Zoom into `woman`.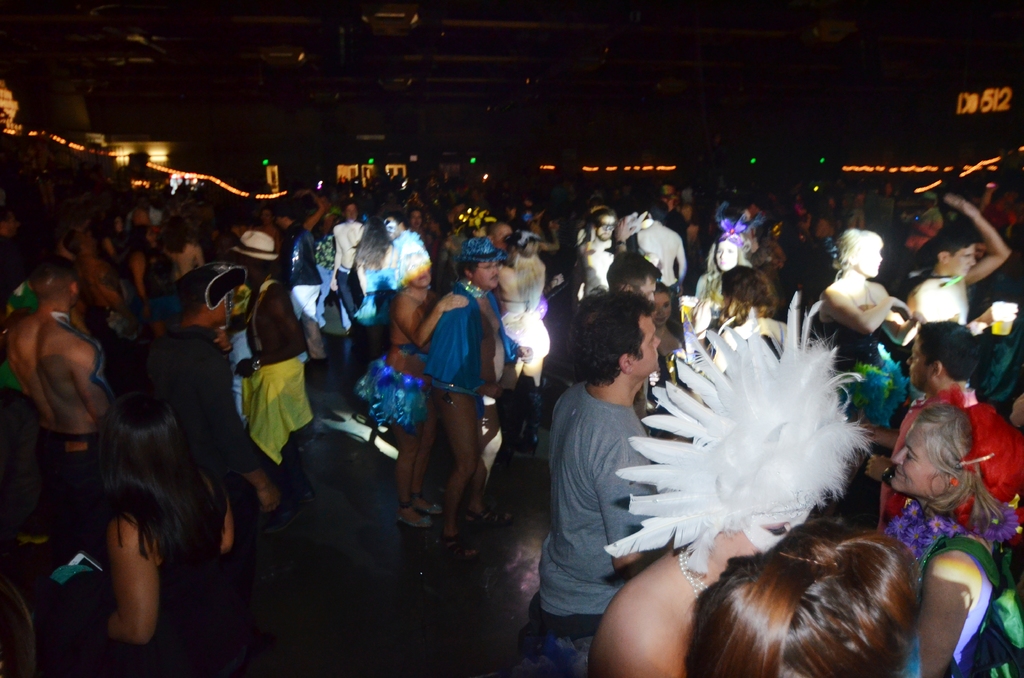
Zoom target: <region>592, 324, 870, 677</region>.
